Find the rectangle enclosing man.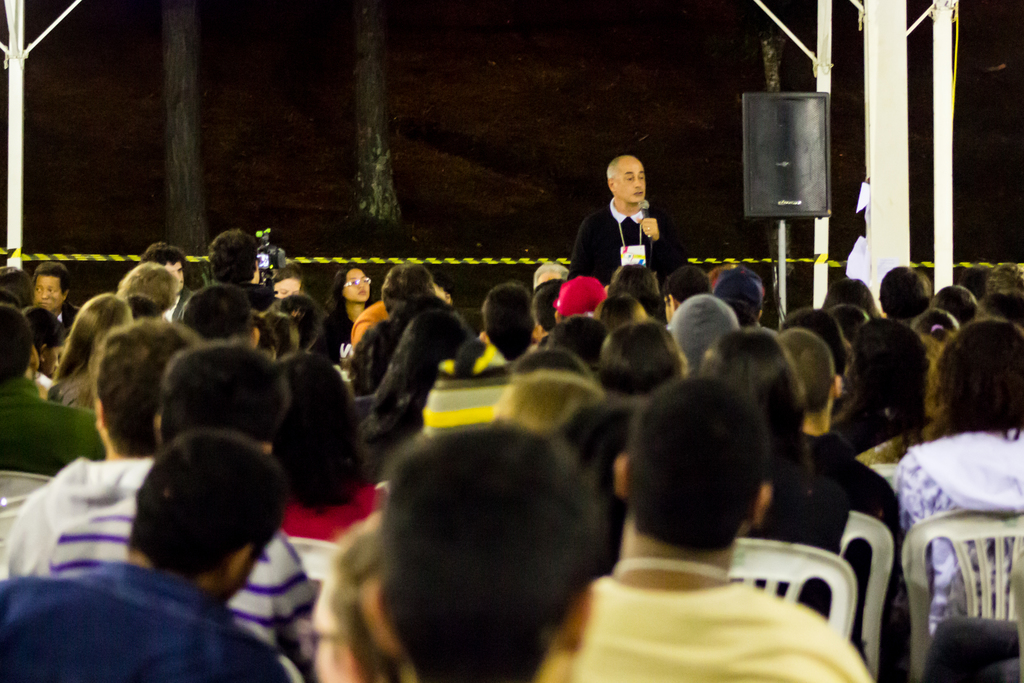
rect(572, 152, 686, 292).
